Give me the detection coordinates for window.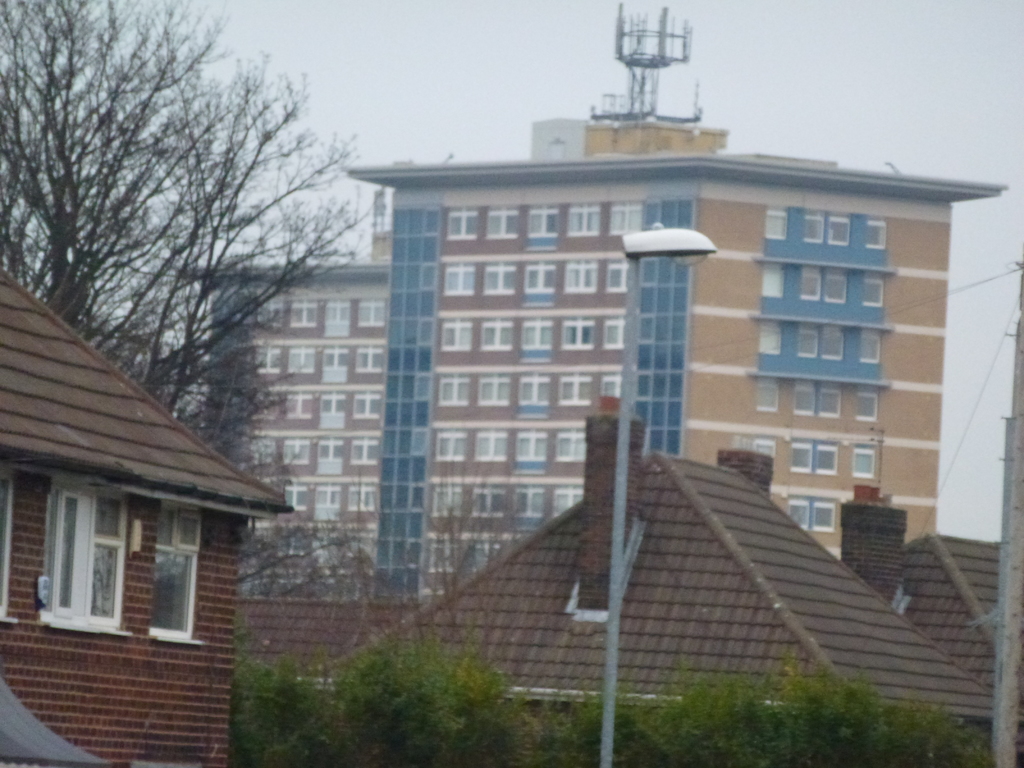
bbox(522, 324, 551, 351).
